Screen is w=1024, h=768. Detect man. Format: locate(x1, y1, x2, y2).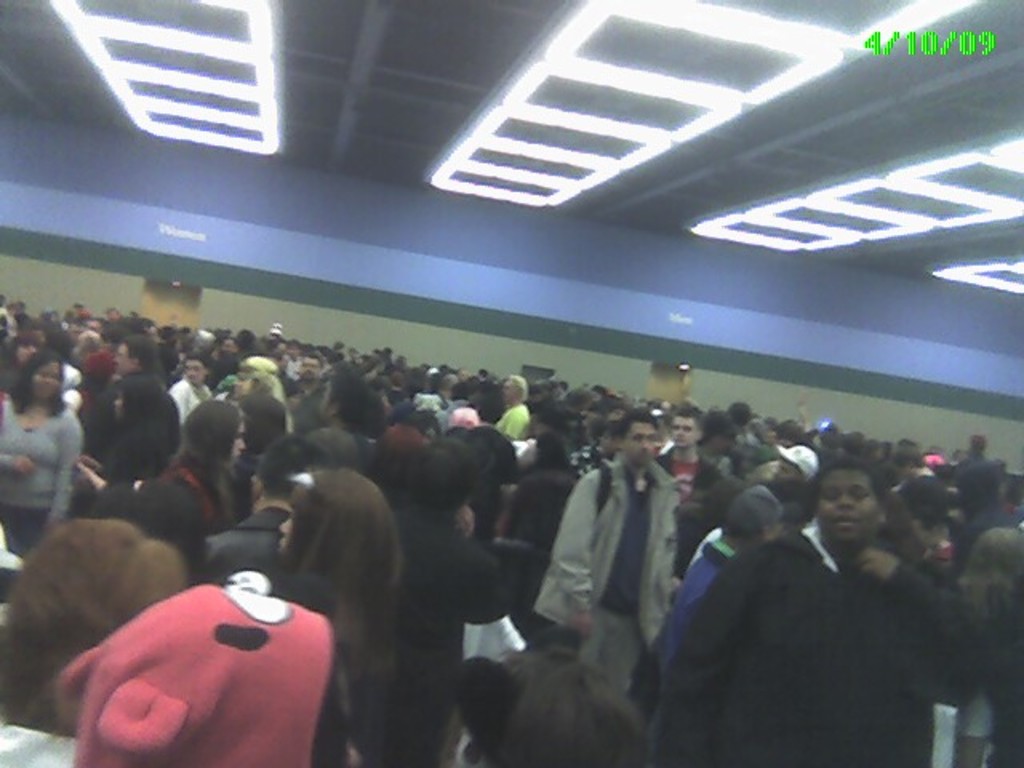
locate(82, 338, 181, 490).
